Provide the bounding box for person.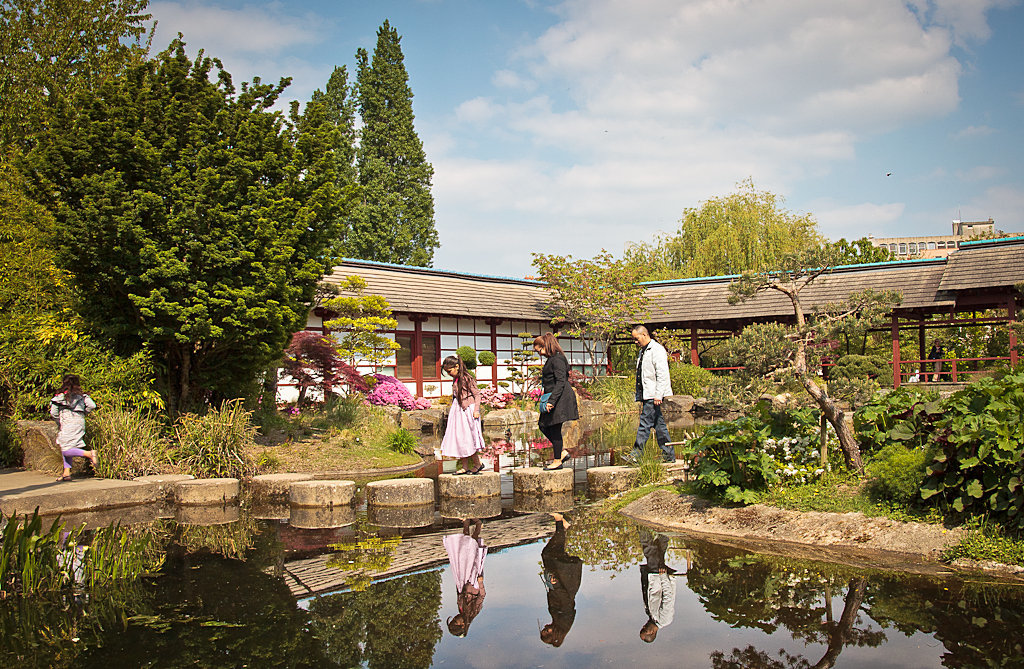
left=925, top=336, right=945, bottom=386.
